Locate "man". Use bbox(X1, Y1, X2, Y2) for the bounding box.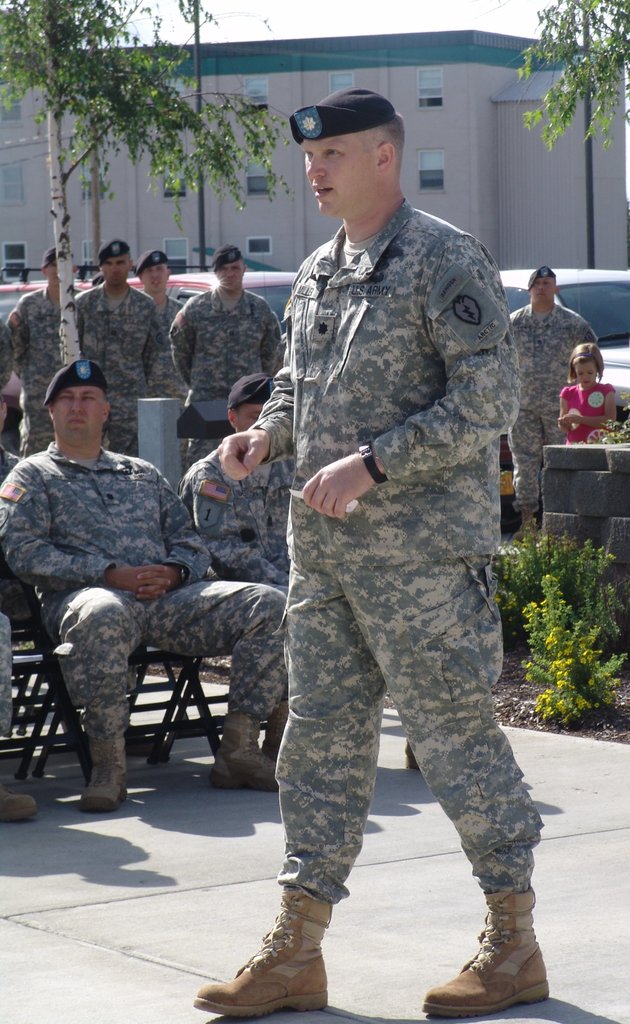
bbox(72, 241, 168, 458).
